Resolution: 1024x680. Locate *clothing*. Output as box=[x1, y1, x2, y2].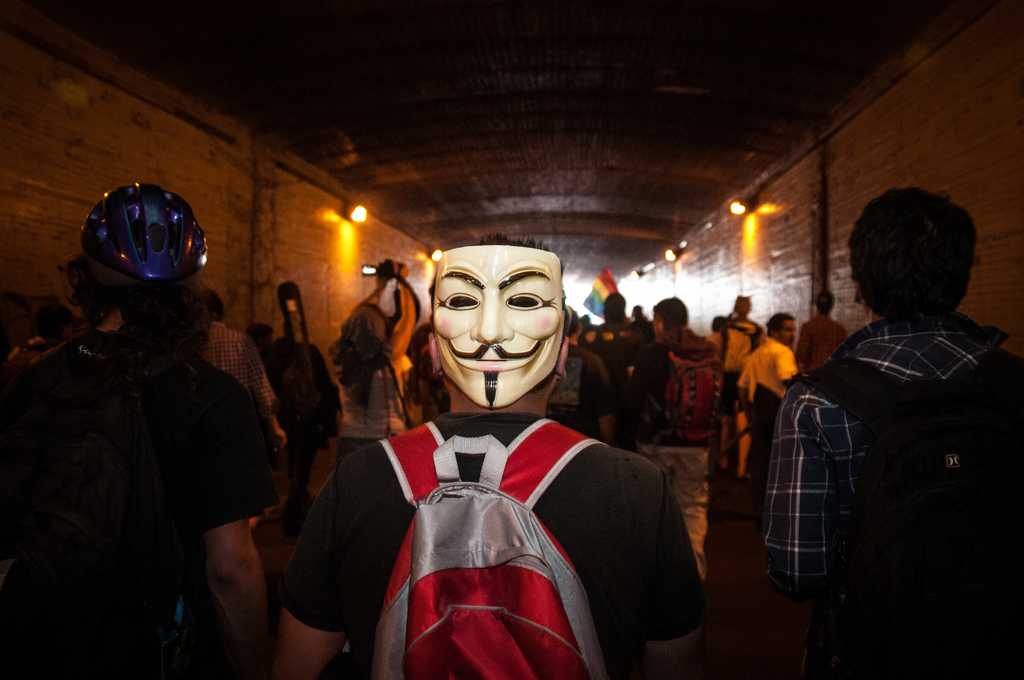
box=[755, 313, 1021, 679].
